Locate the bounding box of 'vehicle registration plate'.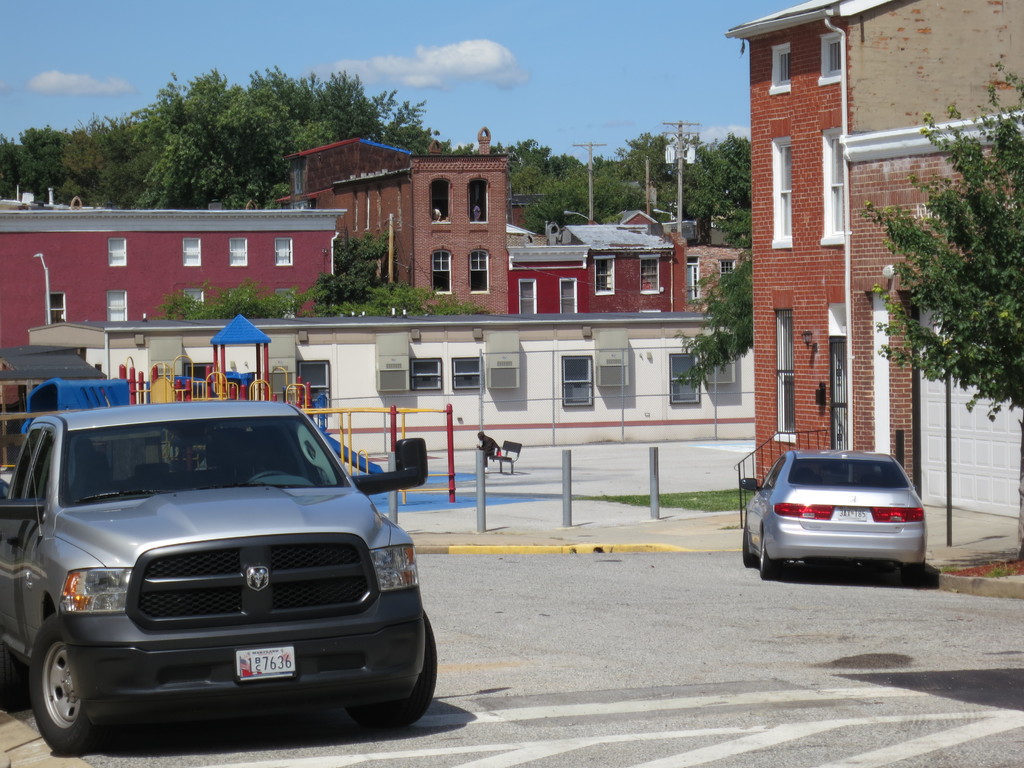
Bounding box: bbox(837, 508, 867, 522).
